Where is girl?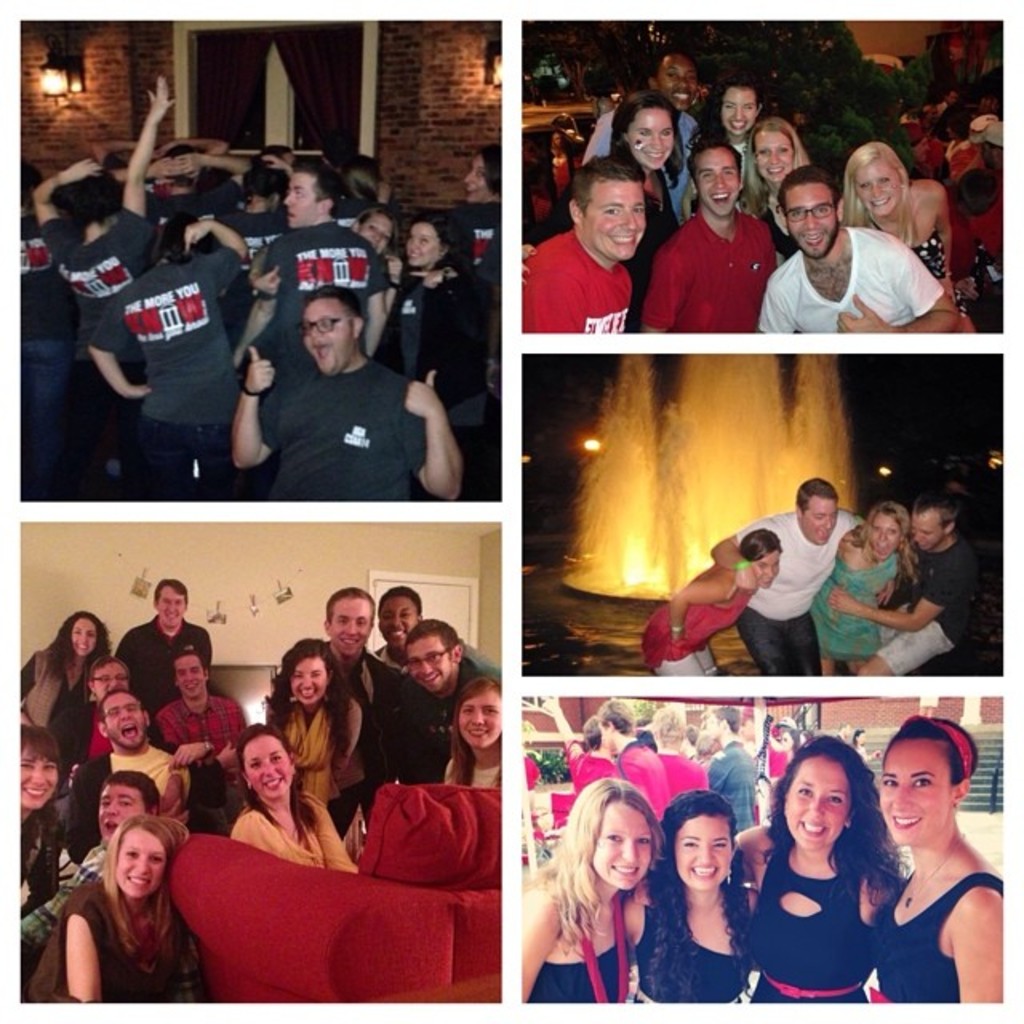
642,530,778,688.
